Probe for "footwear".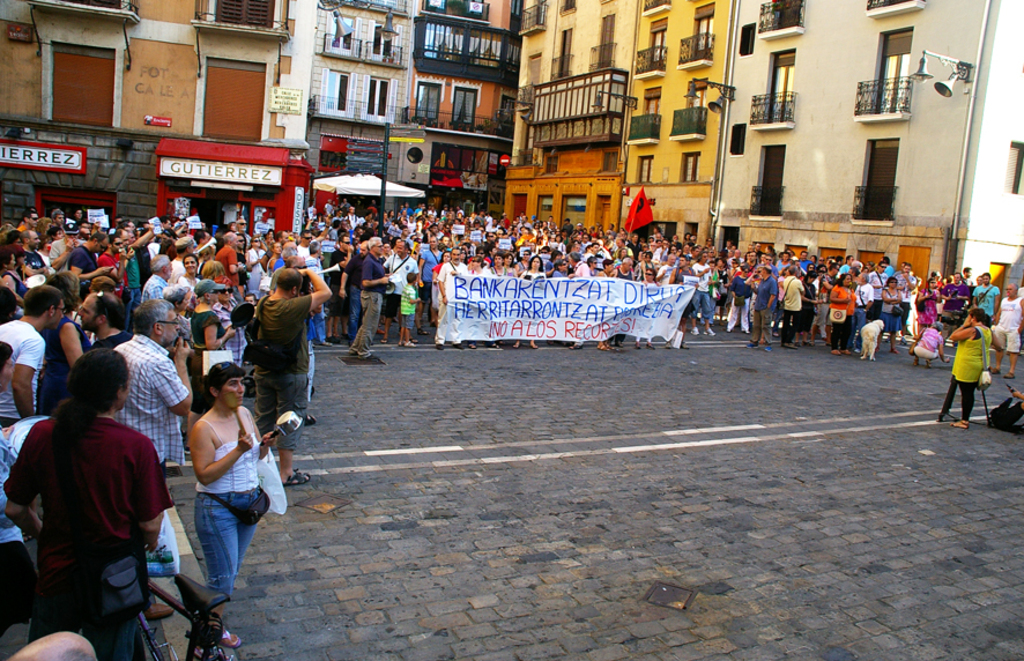
Probe result: {"left": 349, "top": 350, "right": 363, "bottom": 354}.
